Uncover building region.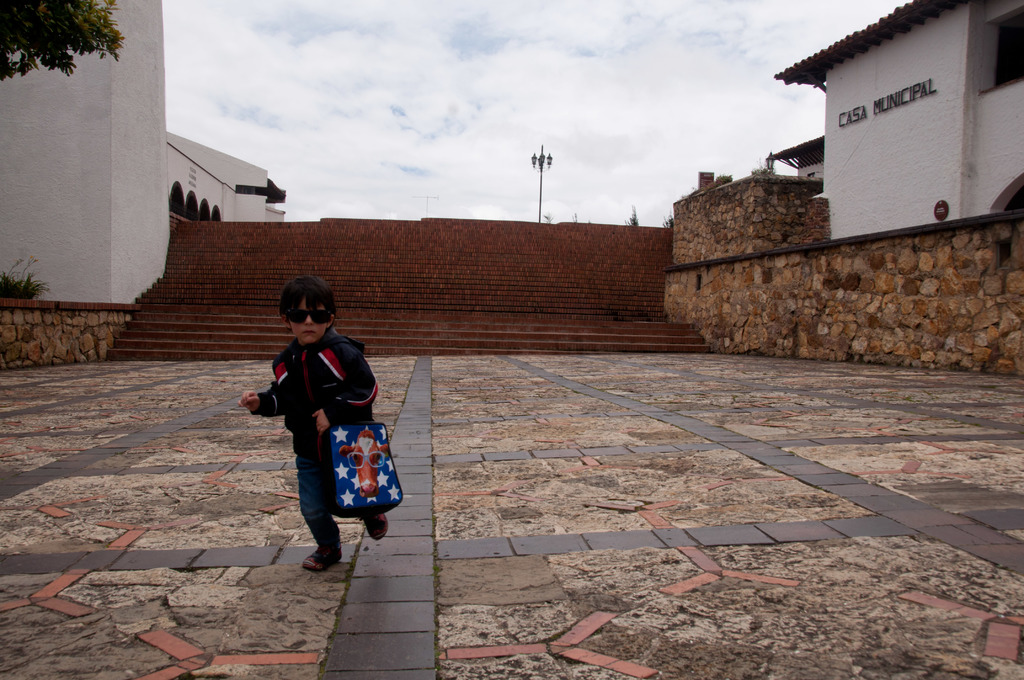
Uncovered: box=[763, 133, 827, 202].
